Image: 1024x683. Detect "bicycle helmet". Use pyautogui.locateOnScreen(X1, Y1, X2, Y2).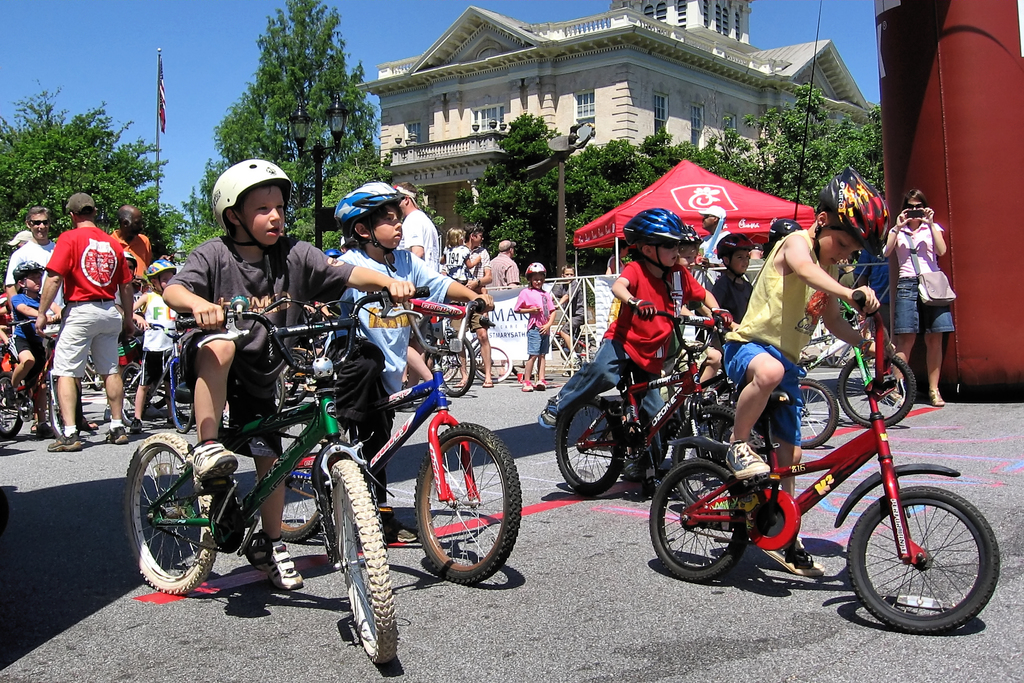
pyautogui.locateOnScreen(12, 258, 46, 292).
